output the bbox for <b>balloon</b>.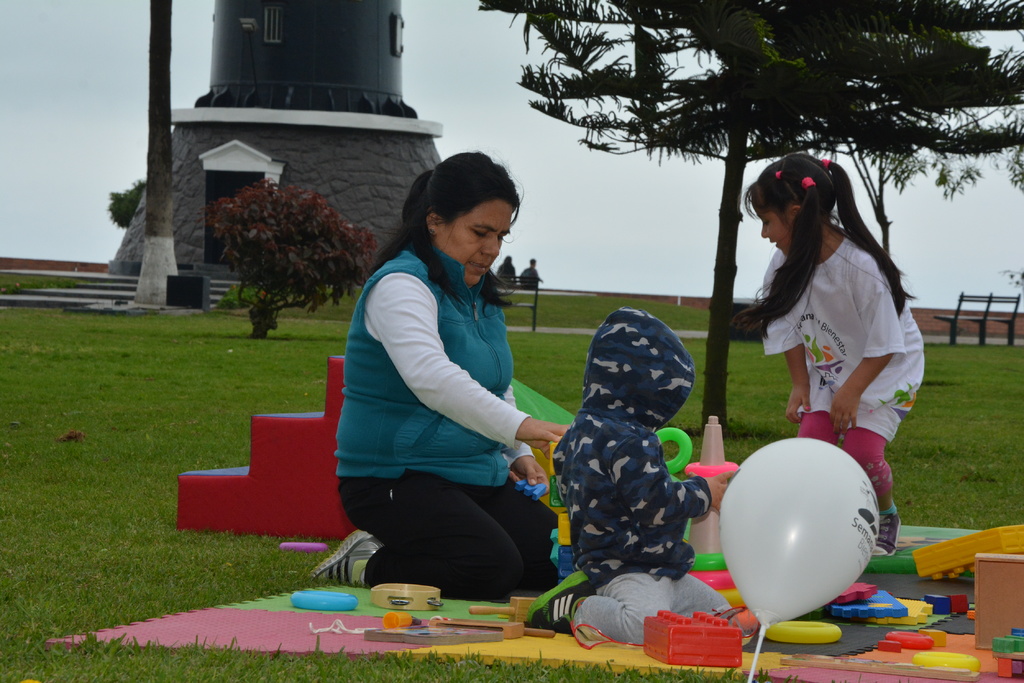
717,434,884,624.
